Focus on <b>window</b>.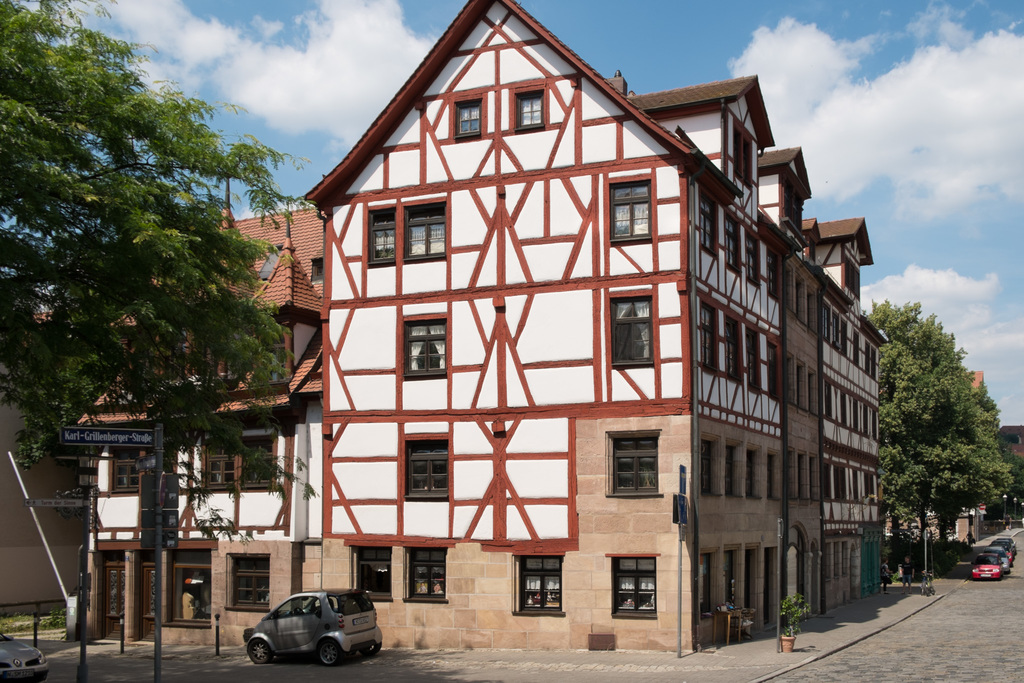
Focused at detection(606, 176, 653, 241).
